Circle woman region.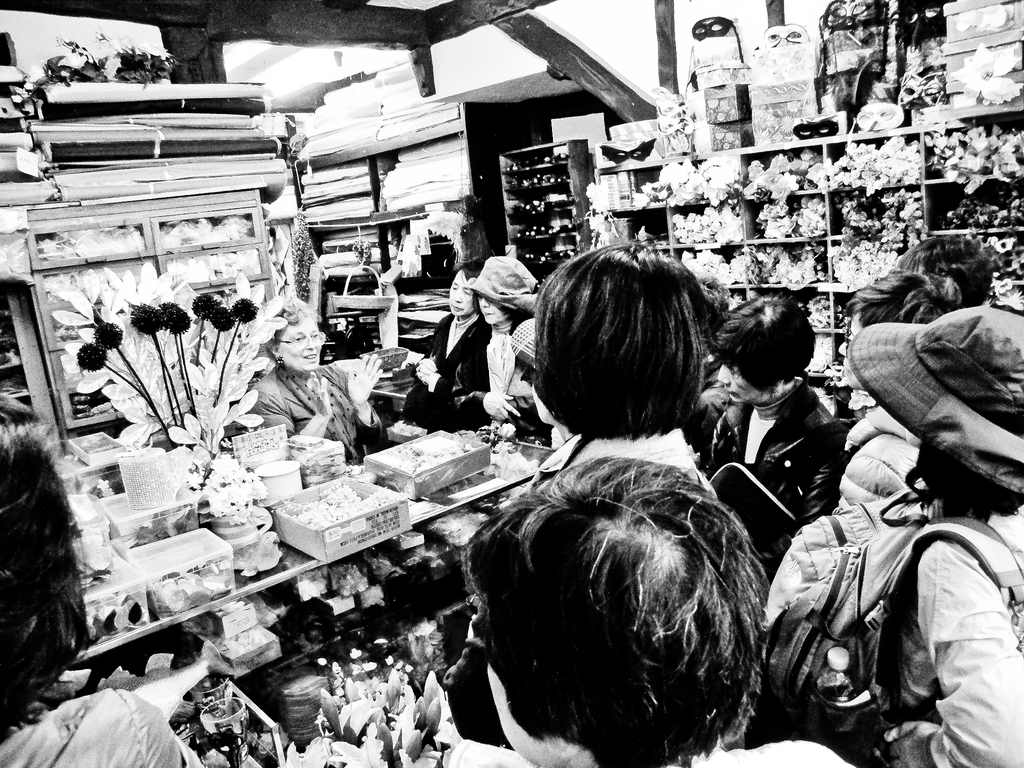
Region: Rect(246, 300, 385, 464).
